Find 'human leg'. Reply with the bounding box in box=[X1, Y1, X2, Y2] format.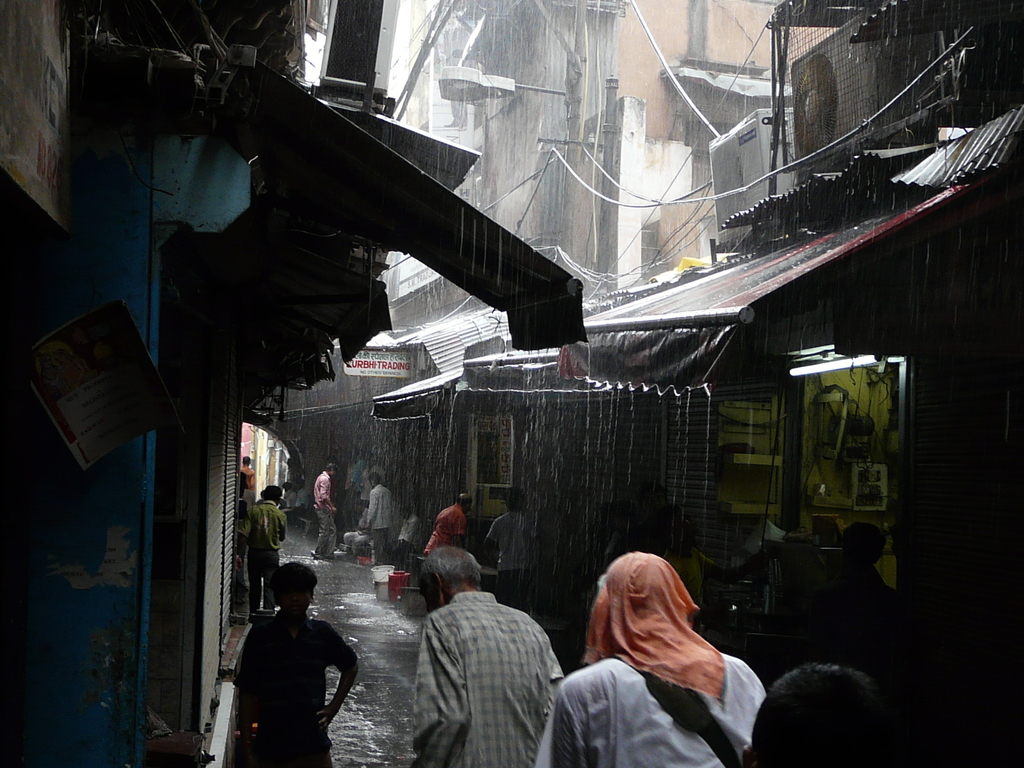
box=[313, 507, 340, 560].
